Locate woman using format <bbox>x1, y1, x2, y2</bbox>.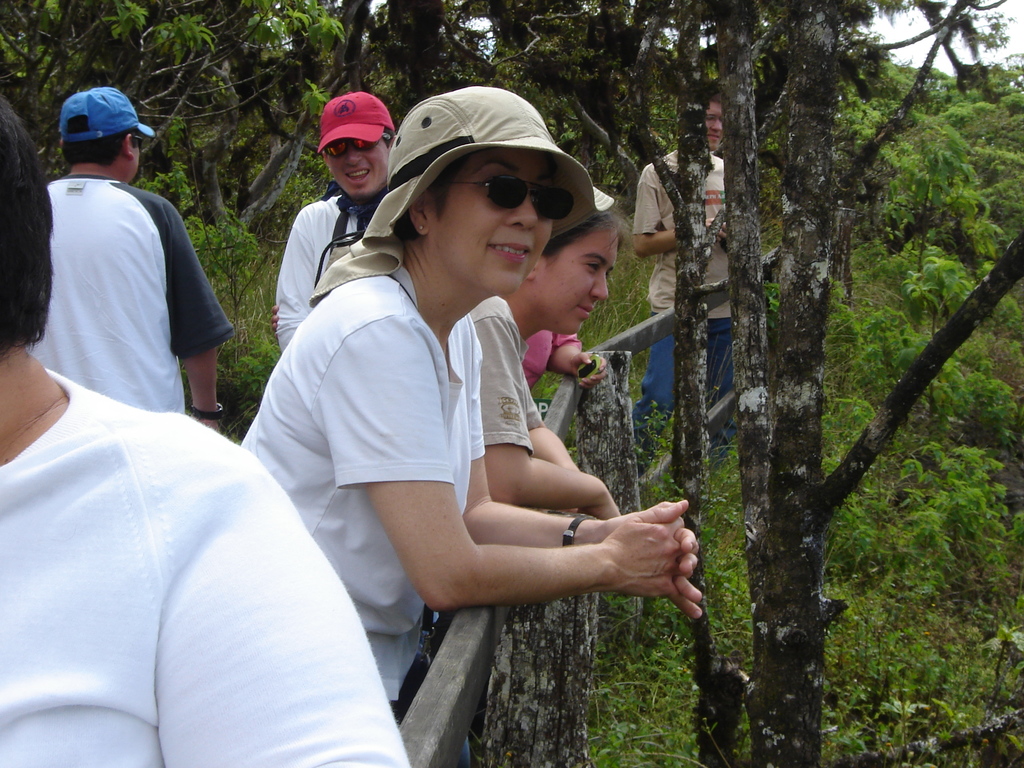
<bbox>237, 87, 705, 767</bbox>.
